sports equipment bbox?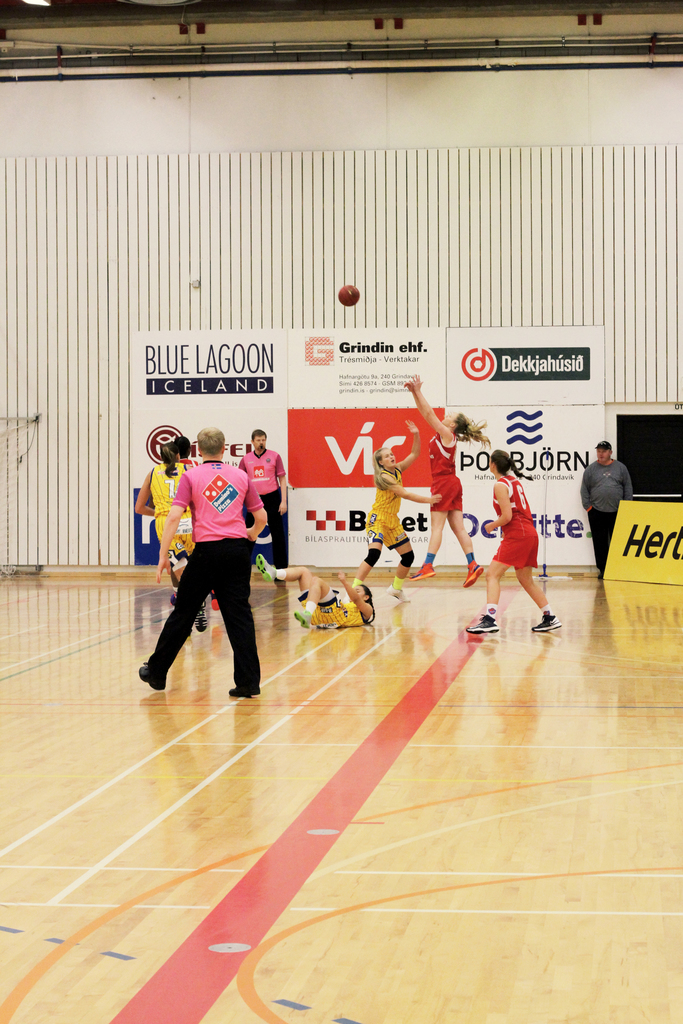
detection(384, 582, 409, 603)
